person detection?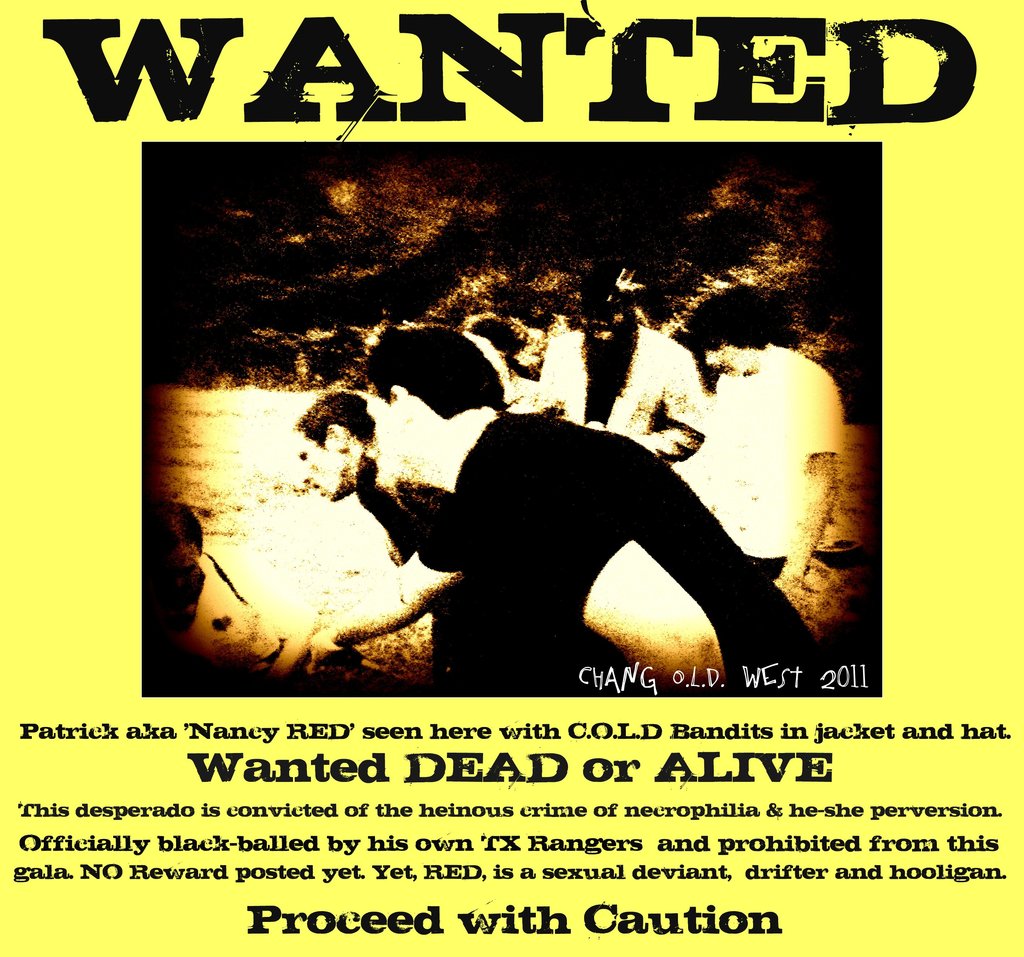
l=531, t=256, r=709, b=461
